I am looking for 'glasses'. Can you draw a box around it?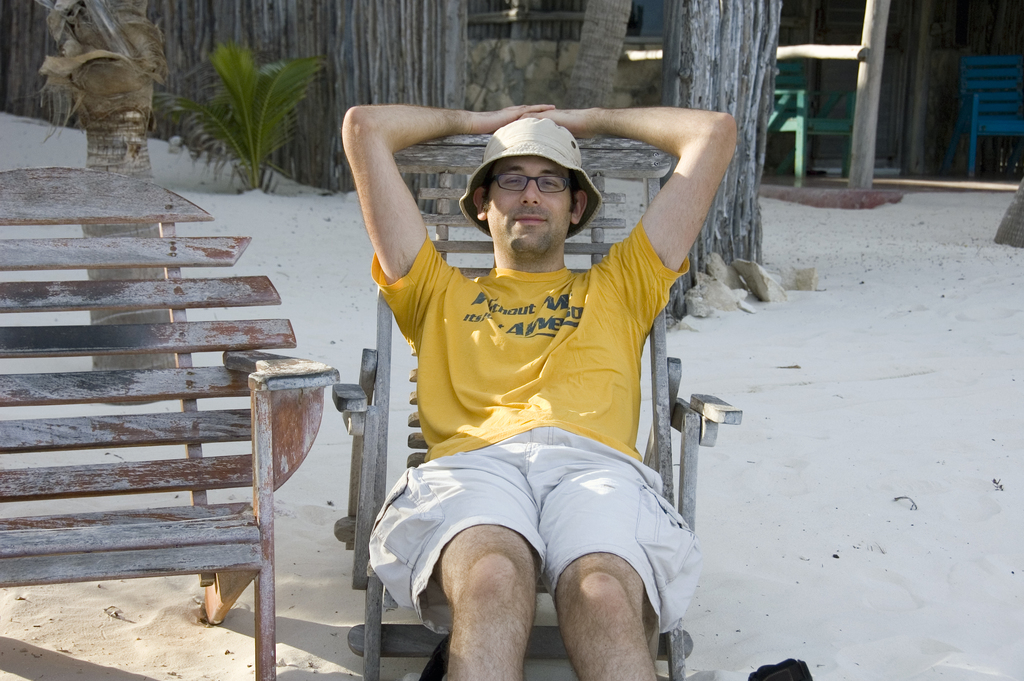
Sure, the bounding box is crop(471, 163, 595, 212).
